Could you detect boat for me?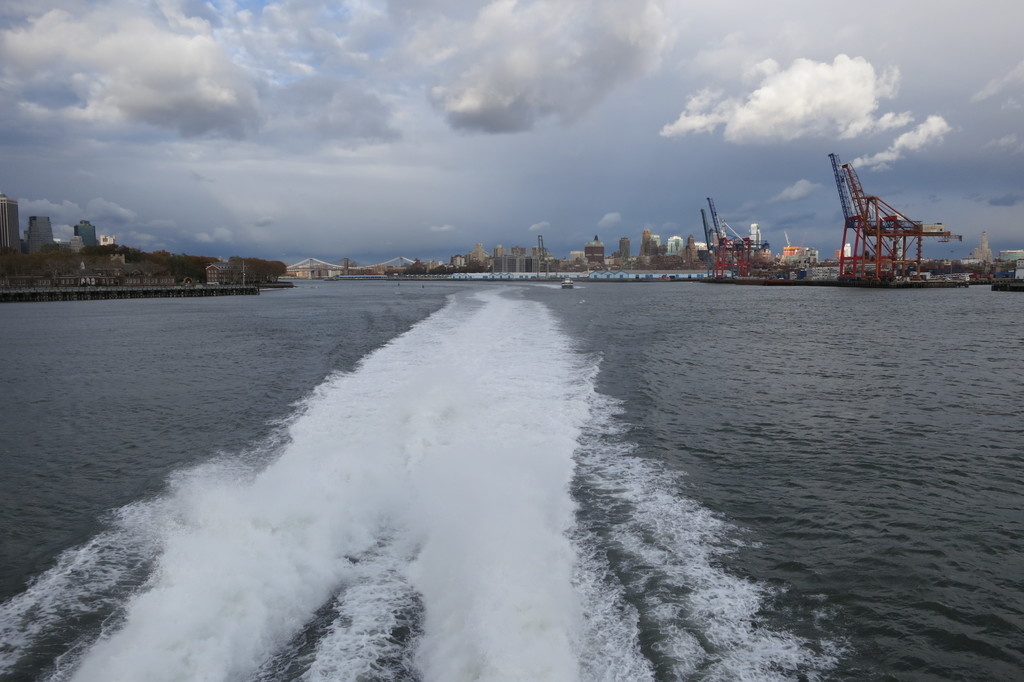
Detection result: bbox=[557, 273, 576, 290].
